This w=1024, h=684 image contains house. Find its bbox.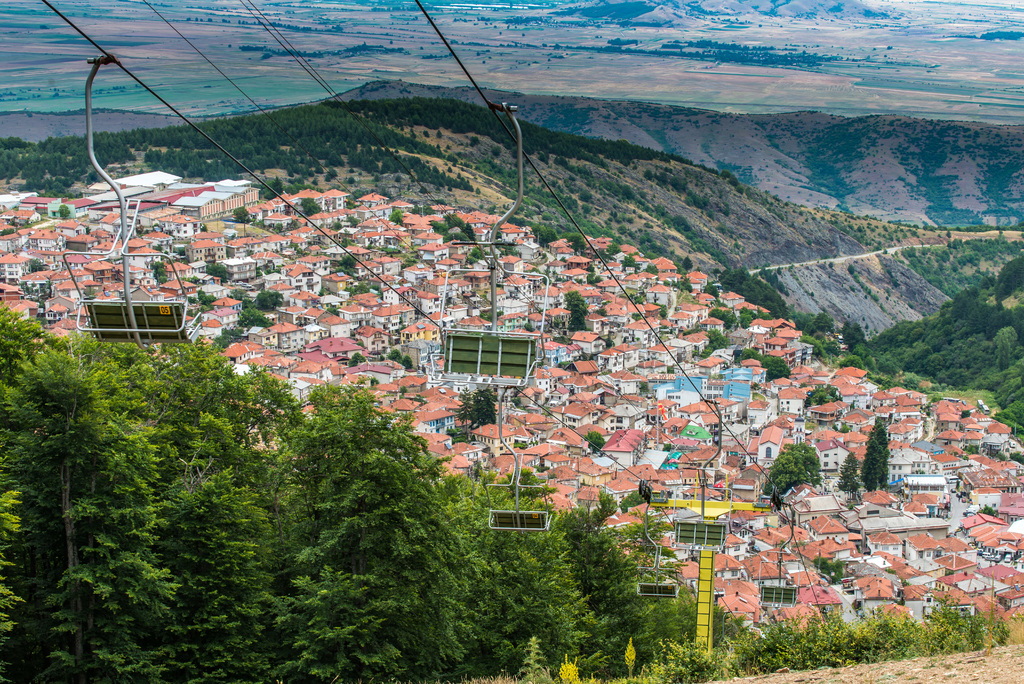
BBox(321, 184, 350, 212).
